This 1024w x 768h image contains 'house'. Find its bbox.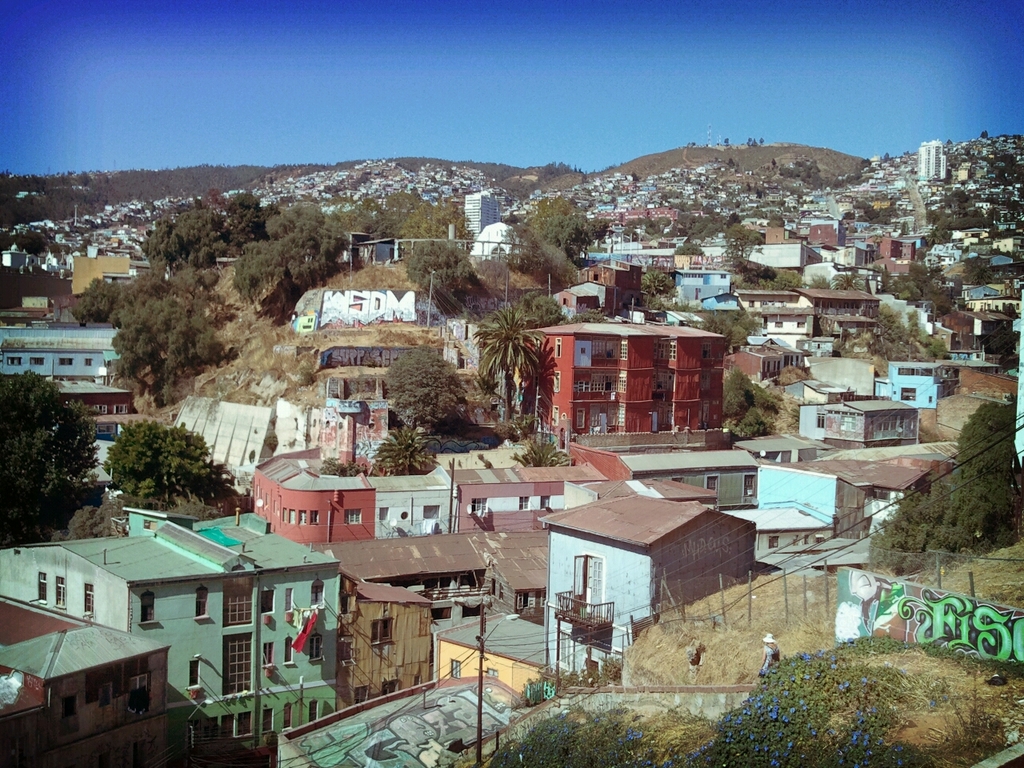
582,254,642,312.
